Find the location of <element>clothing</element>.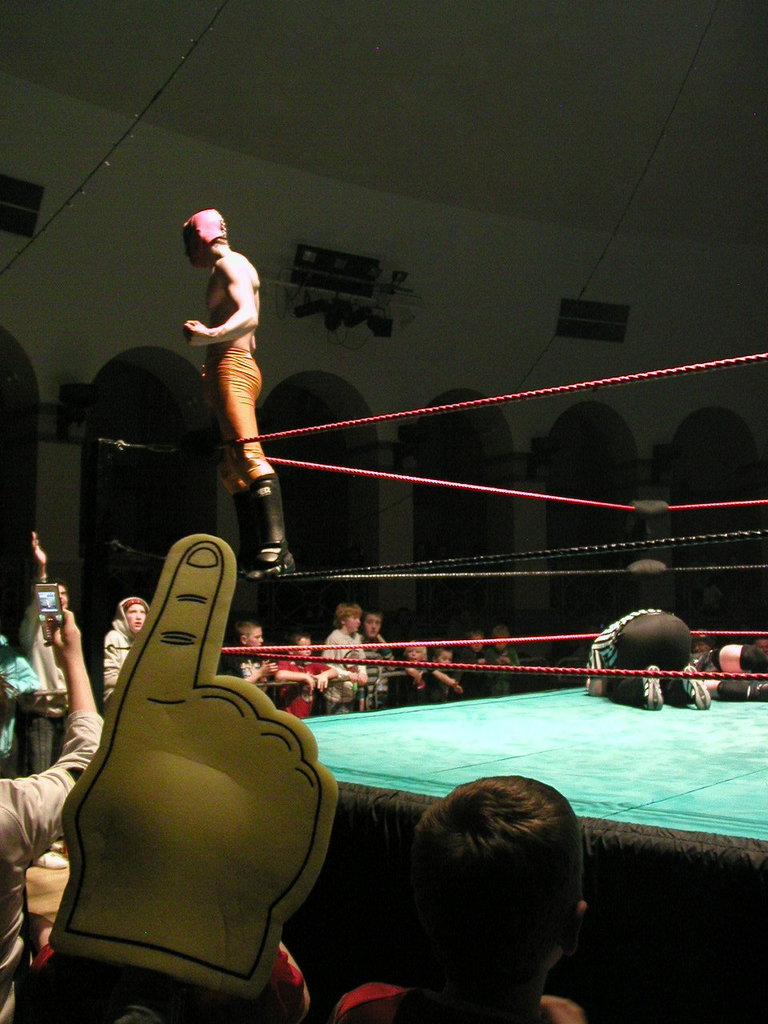
Location: <box>22,595,59,778</box>.
